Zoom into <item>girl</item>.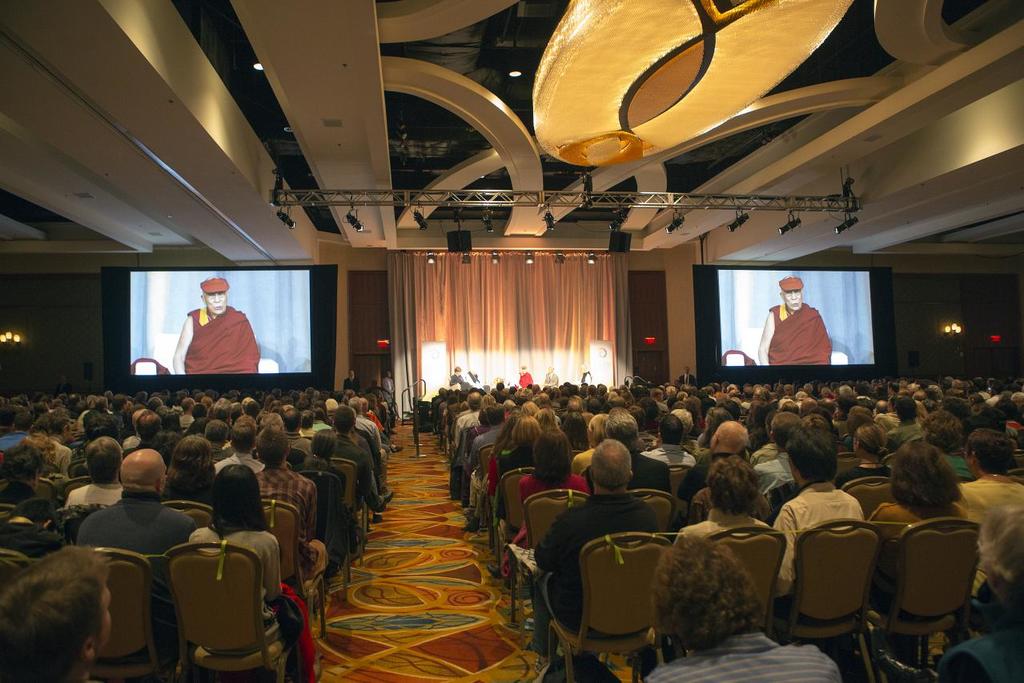
Zoom target: 165 428 224 503.
